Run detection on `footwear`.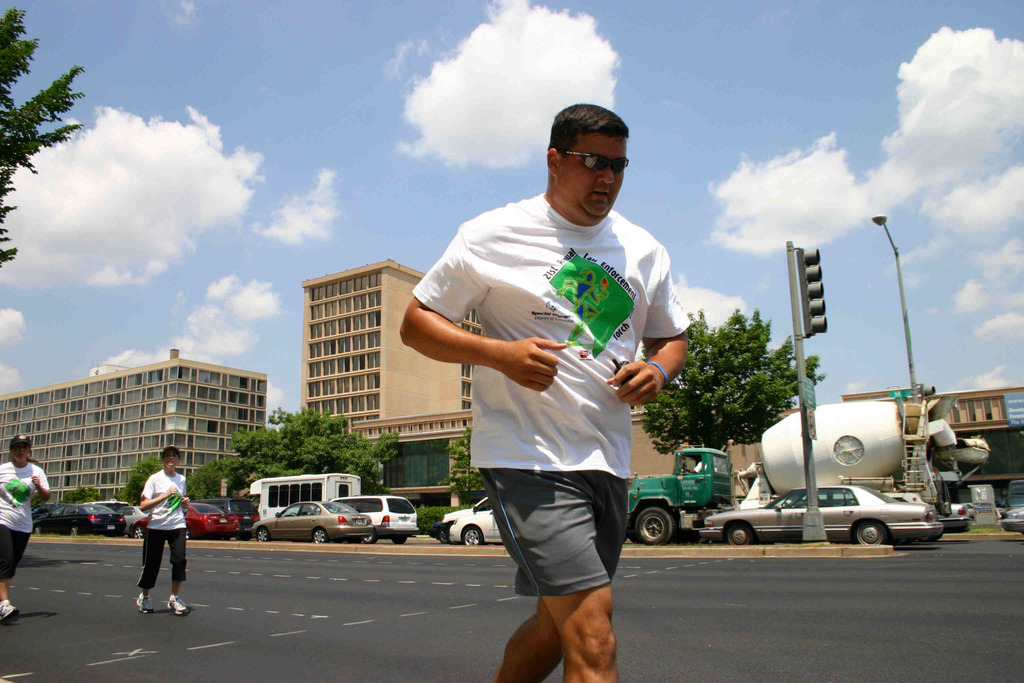
Result: l=168, t=595, r=188, b=616.
